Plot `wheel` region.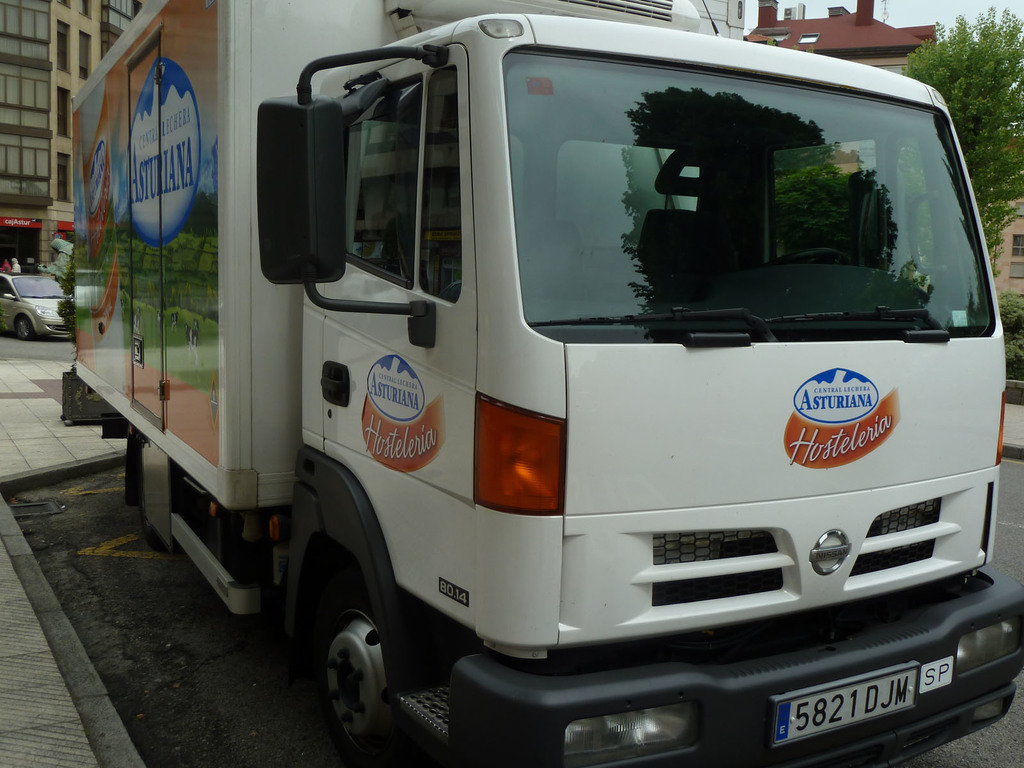
Plotted at Rect(17, 316, 33, 340).
